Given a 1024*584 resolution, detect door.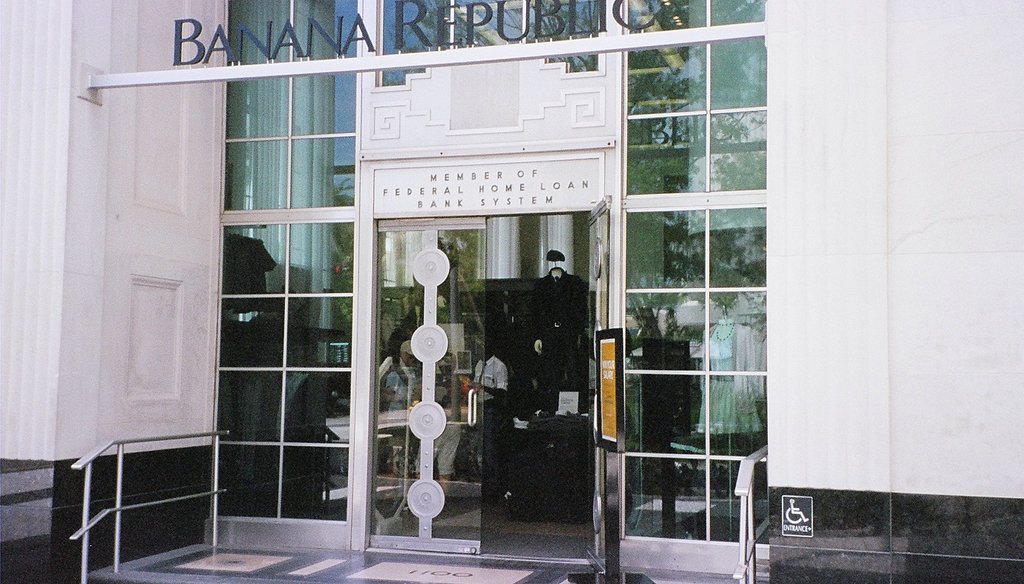
<bbox>354, 130, 573, 569</bbox>.
